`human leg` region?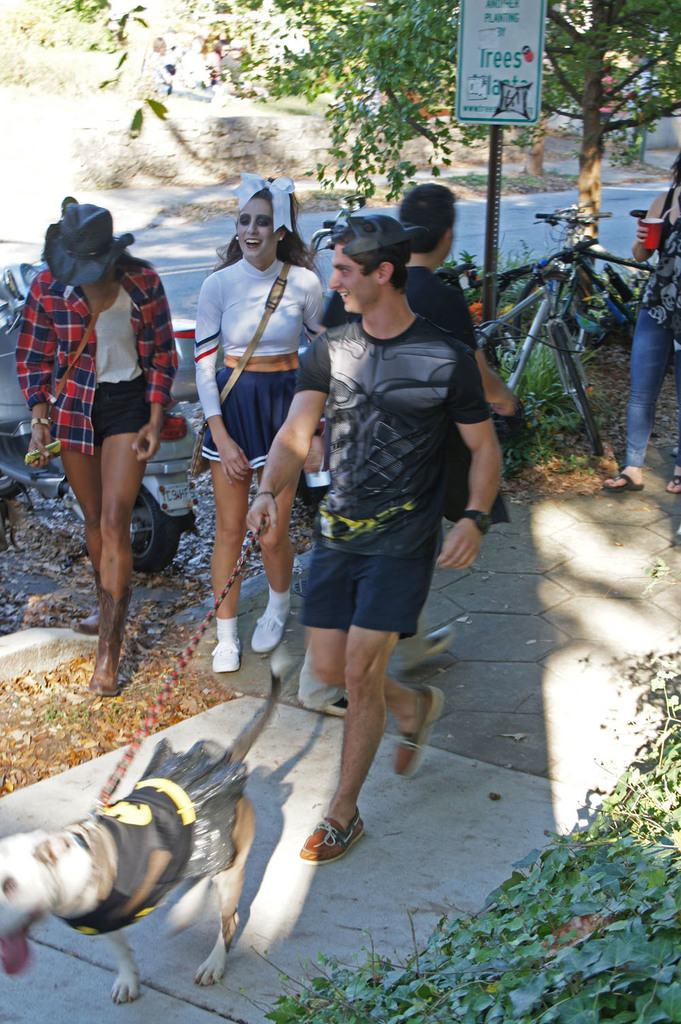
left=595, top=278, right=667, bottom=492
